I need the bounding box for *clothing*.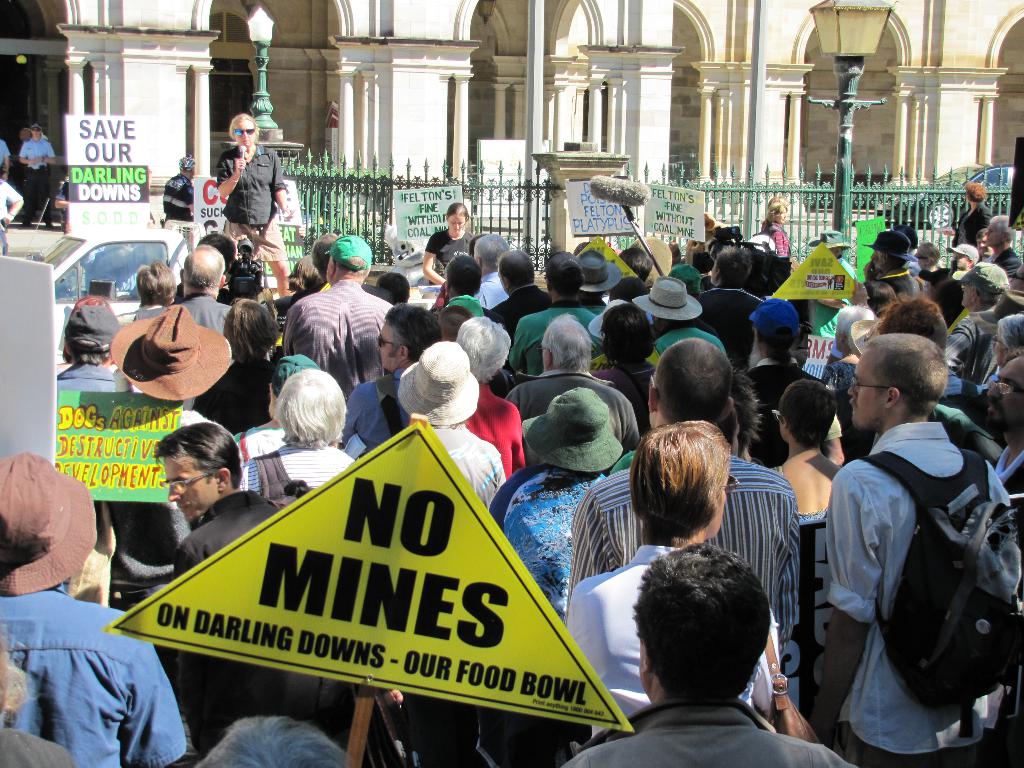
Here it is: detection(655, 319, 728, 347).
